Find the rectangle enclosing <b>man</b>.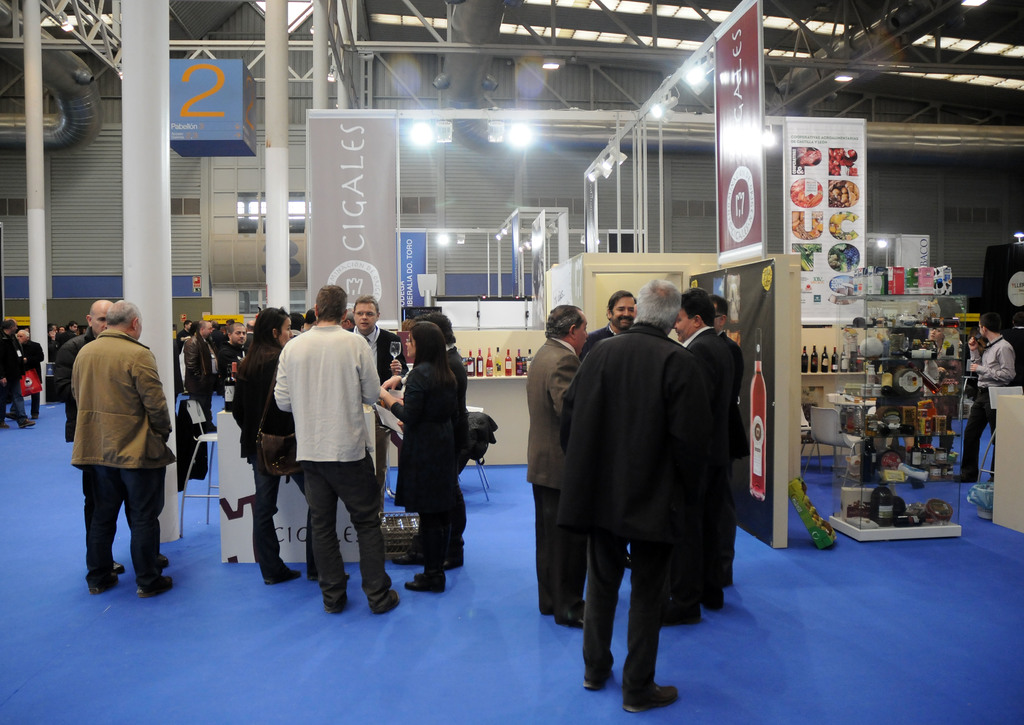
65, 298, 181, 598.
